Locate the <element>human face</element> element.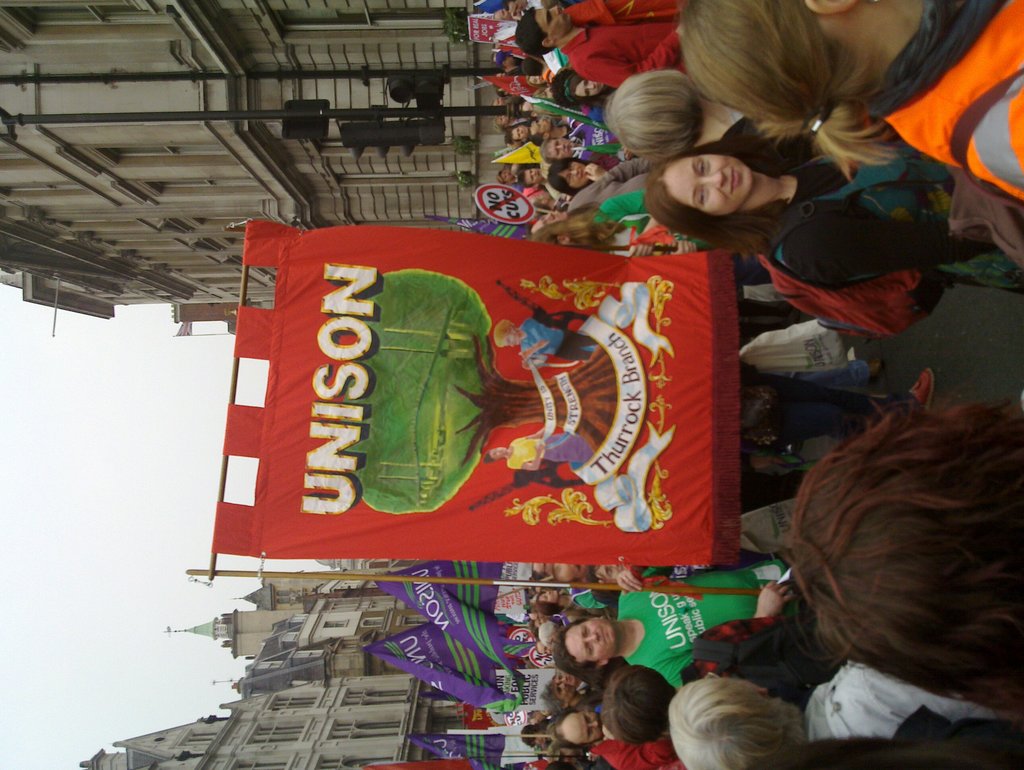
Element bbox: (left=562, top=162, right=589, bottom=190).
